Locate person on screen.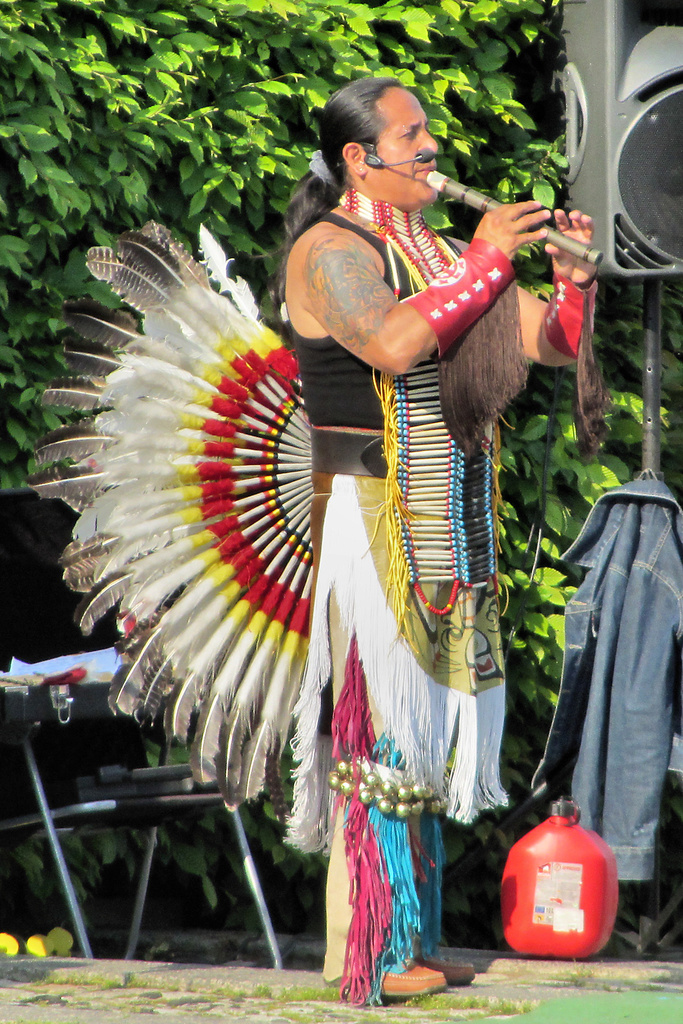
On screen at locate(284, 76, 597, 998).
